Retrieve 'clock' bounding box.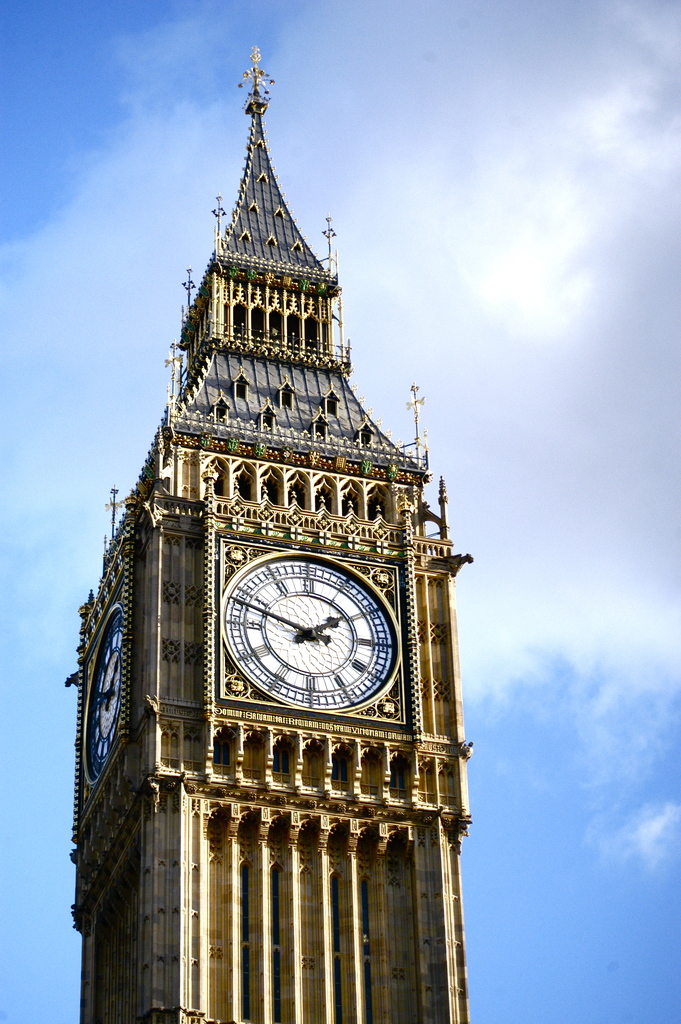
Bounding box: 77:595:131:787.
